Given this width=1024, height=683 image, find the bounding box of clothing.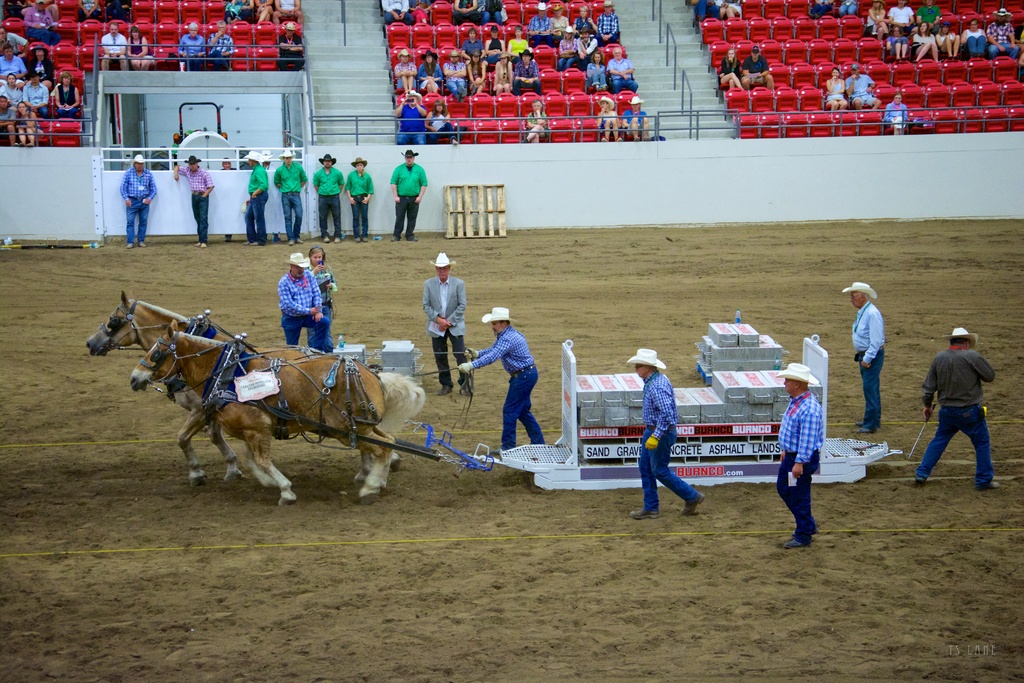
bbox=[25, 3, 63, 43].
